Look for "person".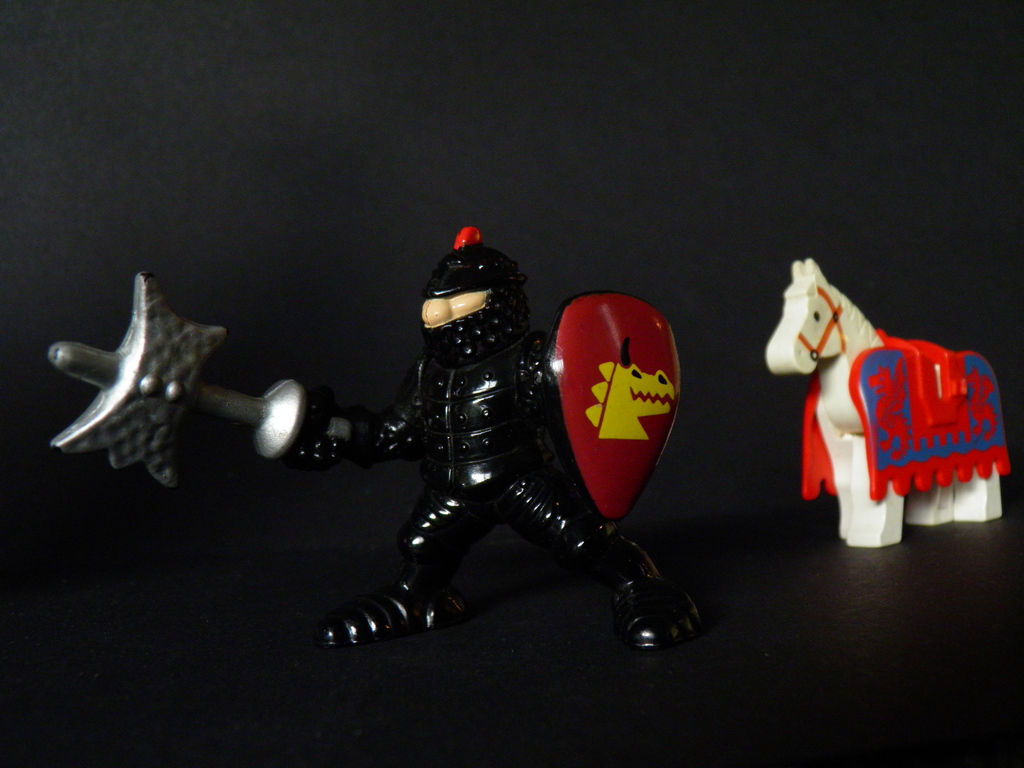
Found: <region>331, 212, 669, 685</region>.
